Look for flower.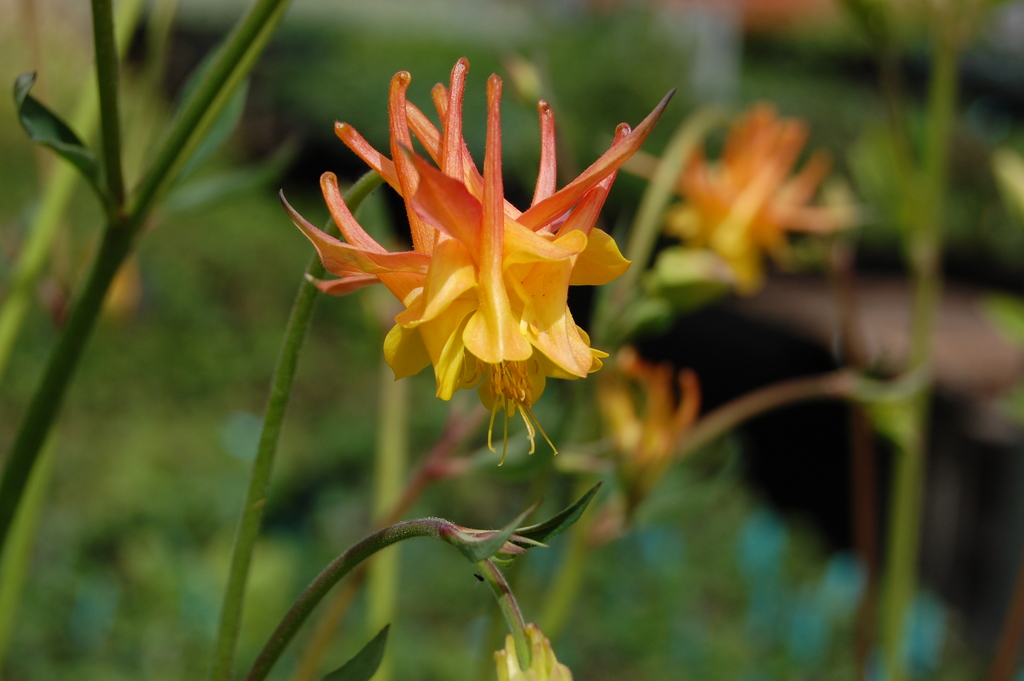
Found: {"left": 300, "top": 69, "right": 629, "bottom": 423}.
